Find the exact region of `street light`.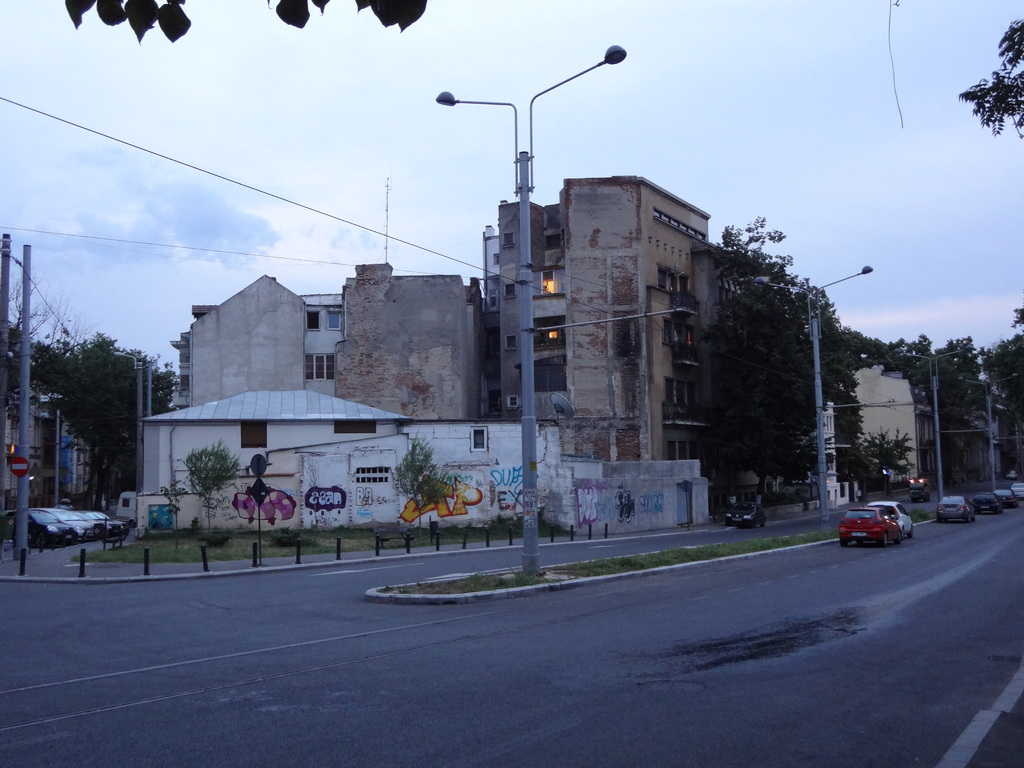
Exact region: (959, 373, 1023, 488).
